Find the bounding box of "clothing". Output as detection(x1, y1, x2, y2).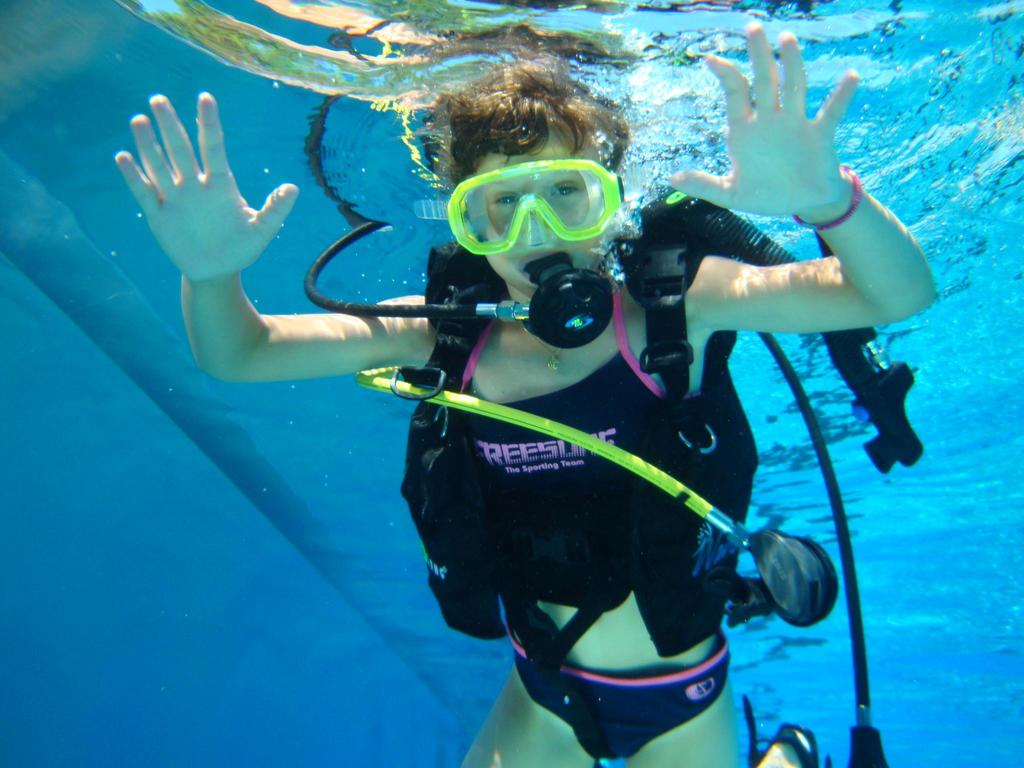
detection(364, 236, 820, 723).
